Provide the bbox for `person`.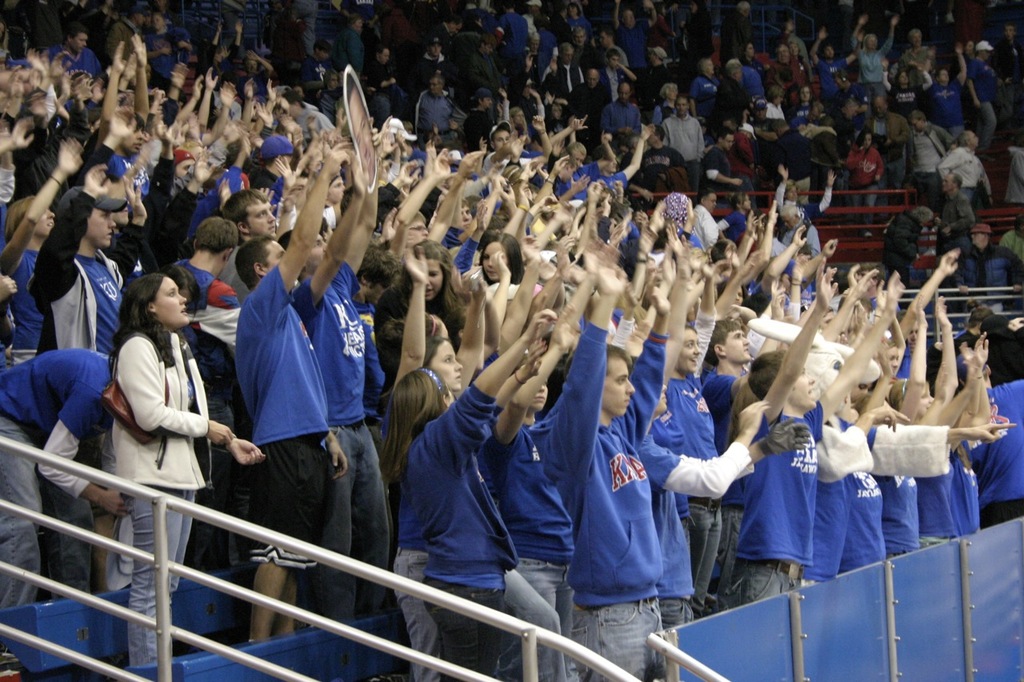
[left=526, top=1, right=549, bottom=22].
